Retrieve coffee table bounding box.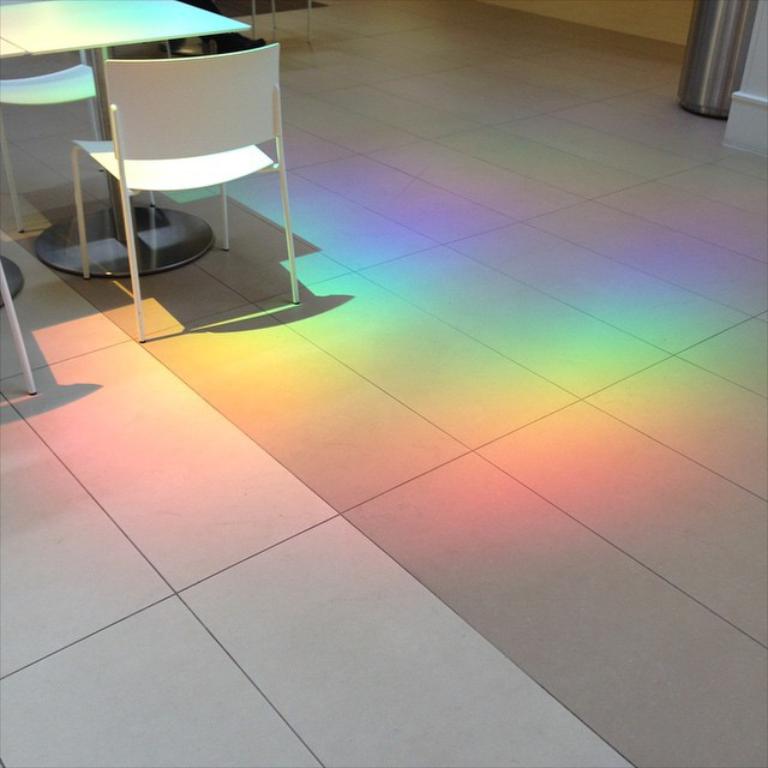
Bounding box: x1=0, y1=0, x2=242, y2=262.
